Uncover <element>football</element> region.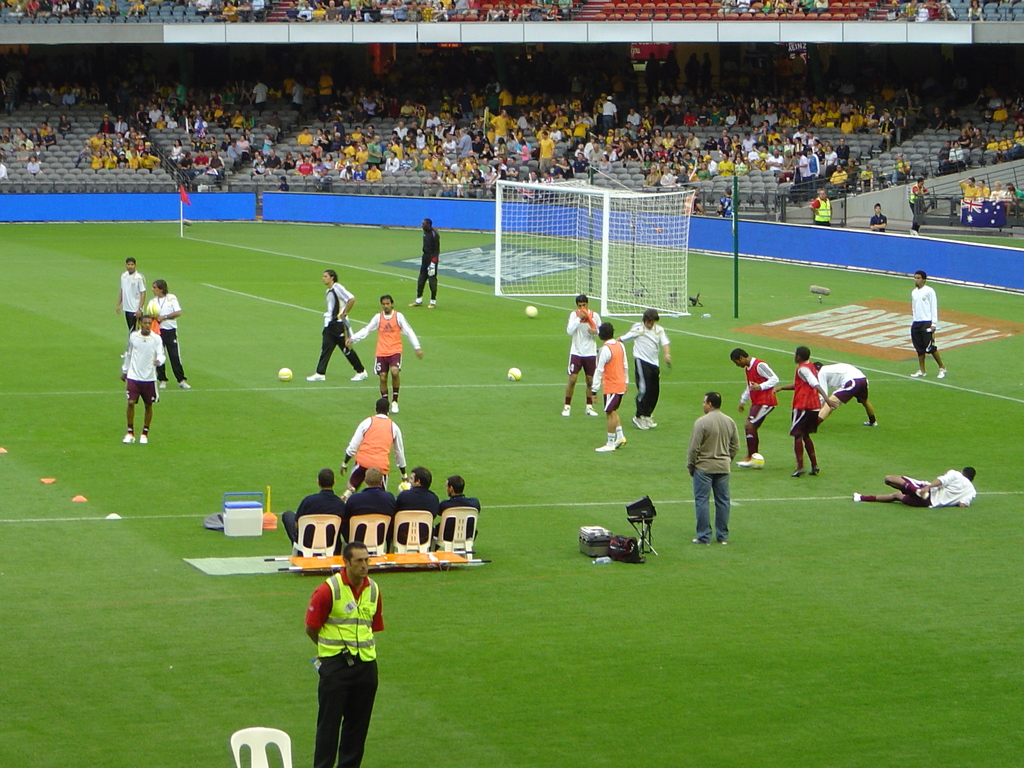
Uncovered: <region>507, 366, 520, 381</region>.
